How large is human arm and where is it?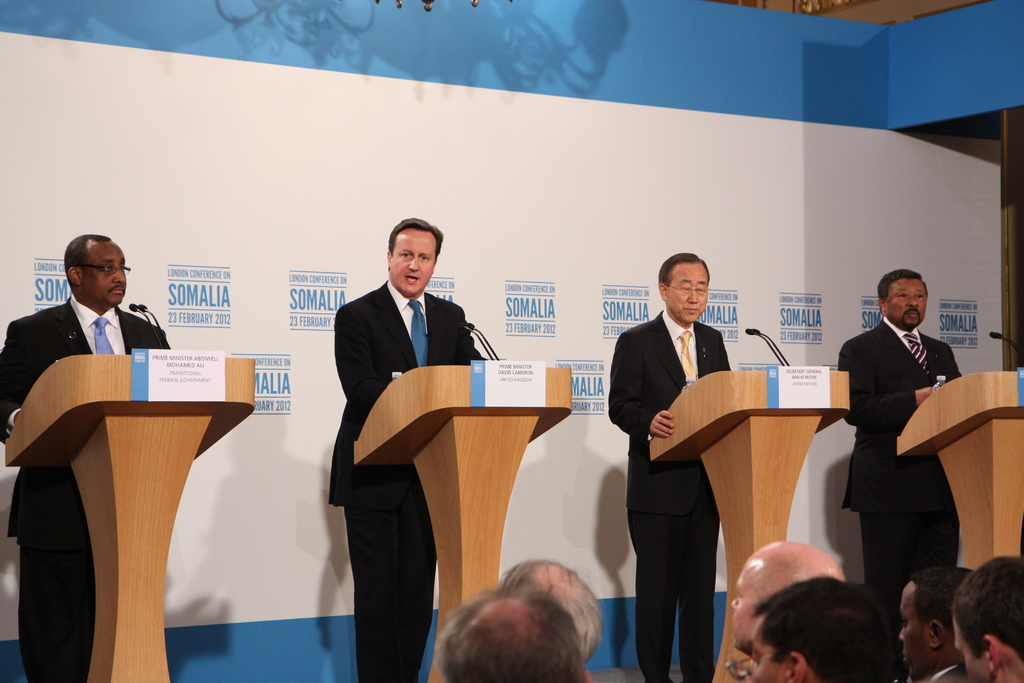
Bounding box: rect(0, 318, 28, 434).
